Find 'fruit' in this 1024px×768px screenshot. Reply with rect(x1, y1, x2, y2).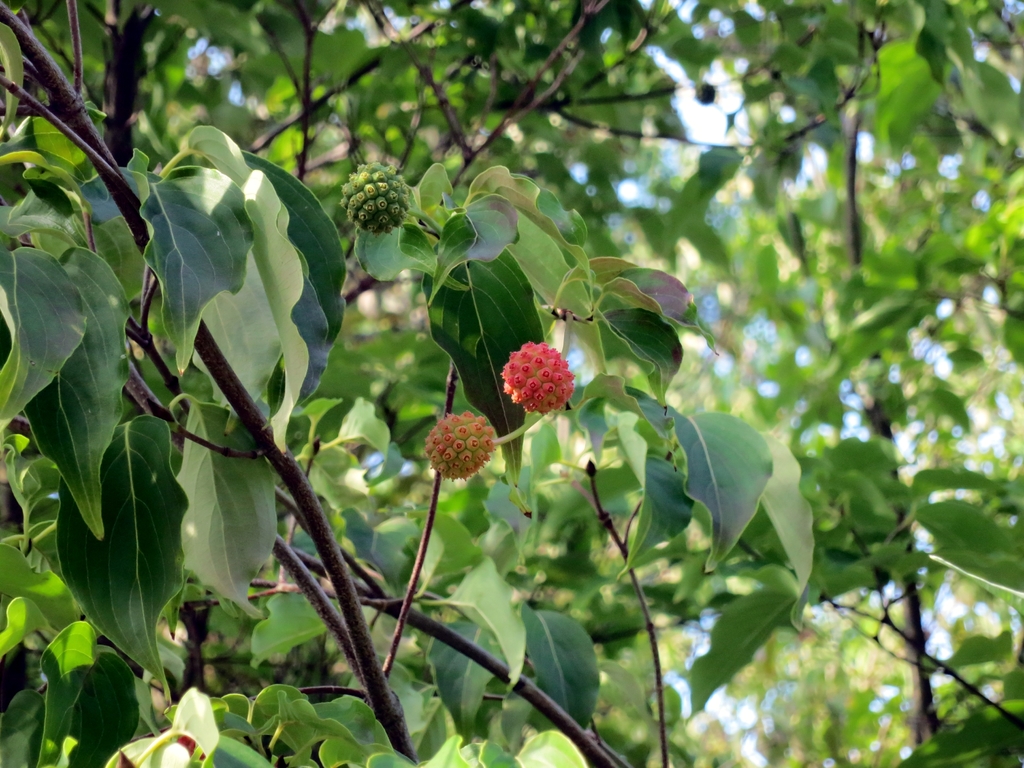
rect(498, 339, 577, 417).
